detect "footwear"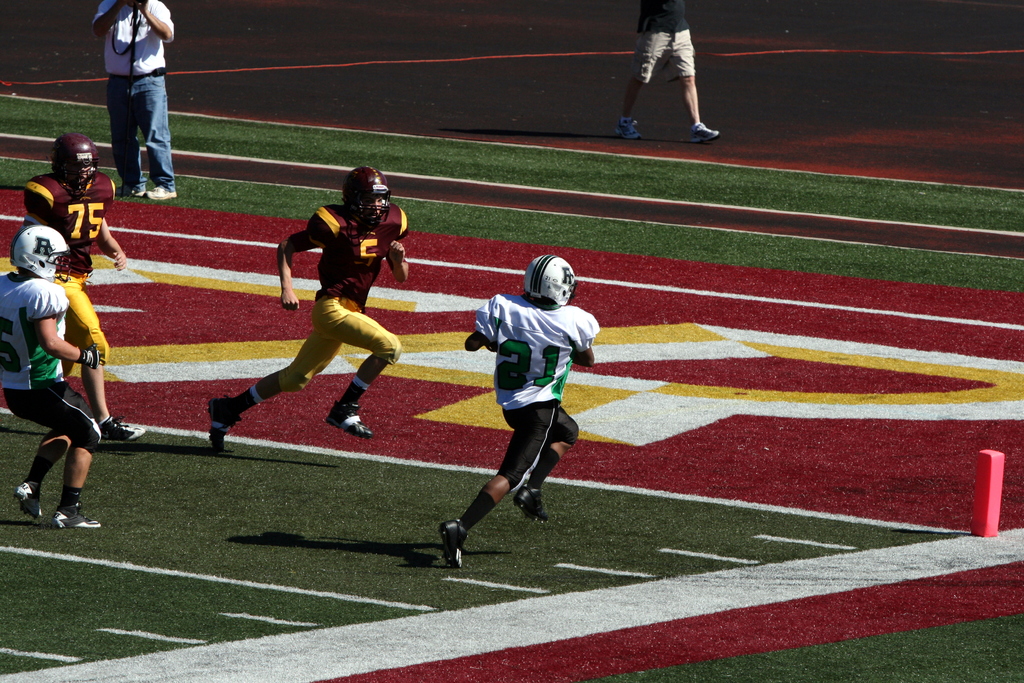
513, 484, 550, 522
